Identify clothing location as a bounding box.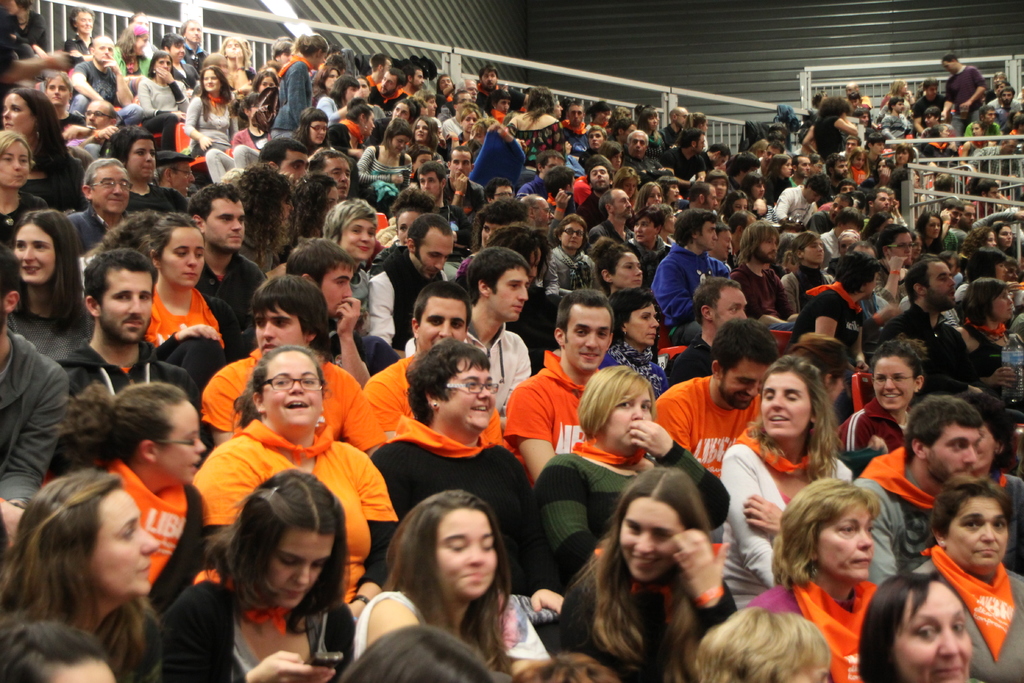
select_region(4, 12, 56, 54).
